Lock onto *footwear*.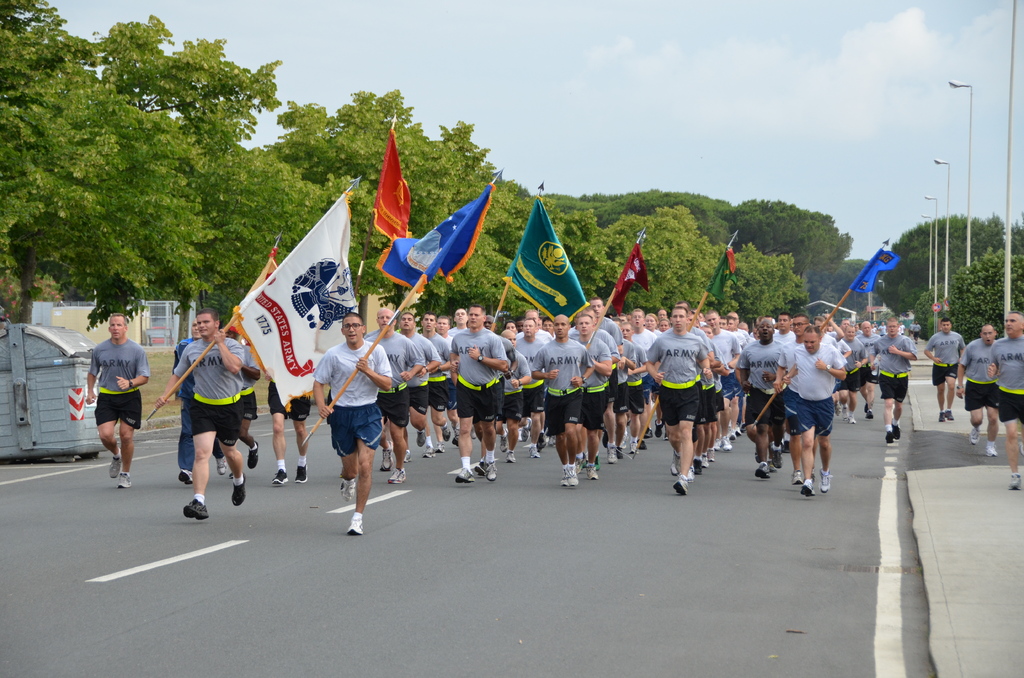
Locked: BBox(801, 479, 815, 496).
